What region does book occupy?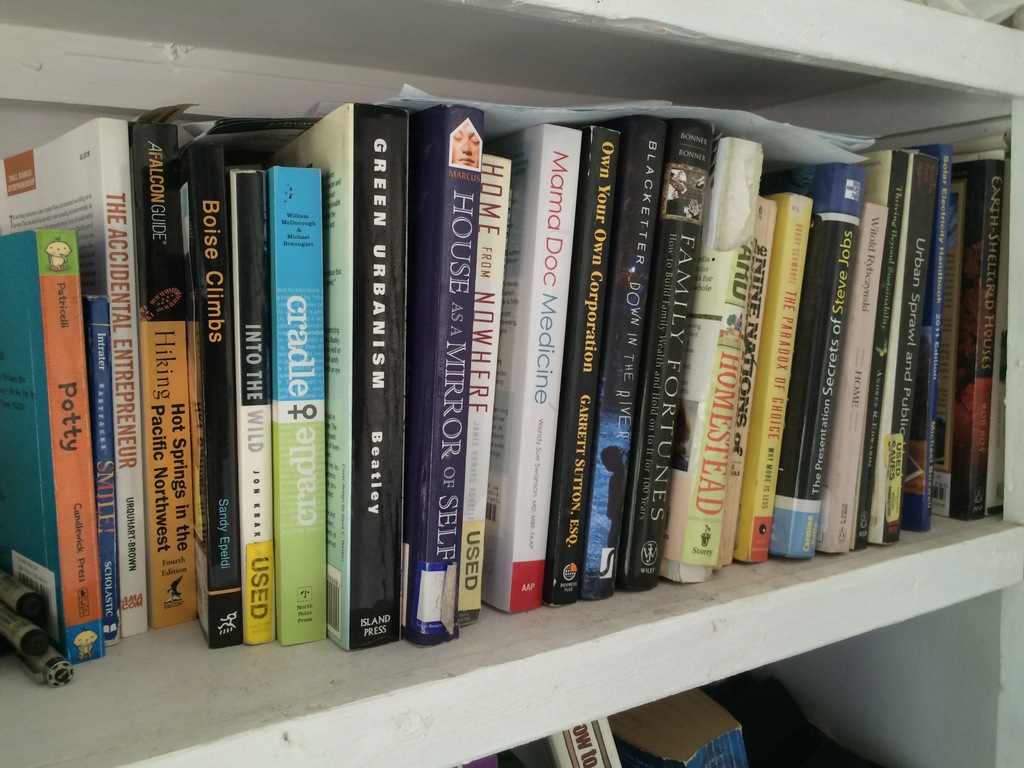
BBox(868, 143, 922, 547).
